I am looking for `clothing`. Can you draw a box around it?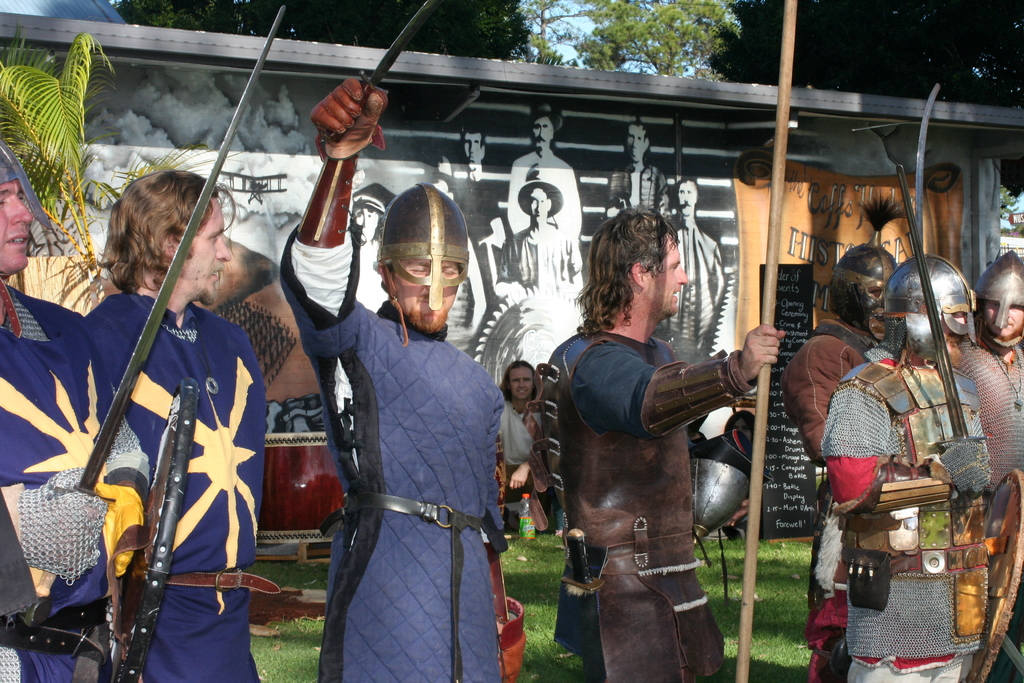
Sure, the bounding box is [54,238,286,670].
